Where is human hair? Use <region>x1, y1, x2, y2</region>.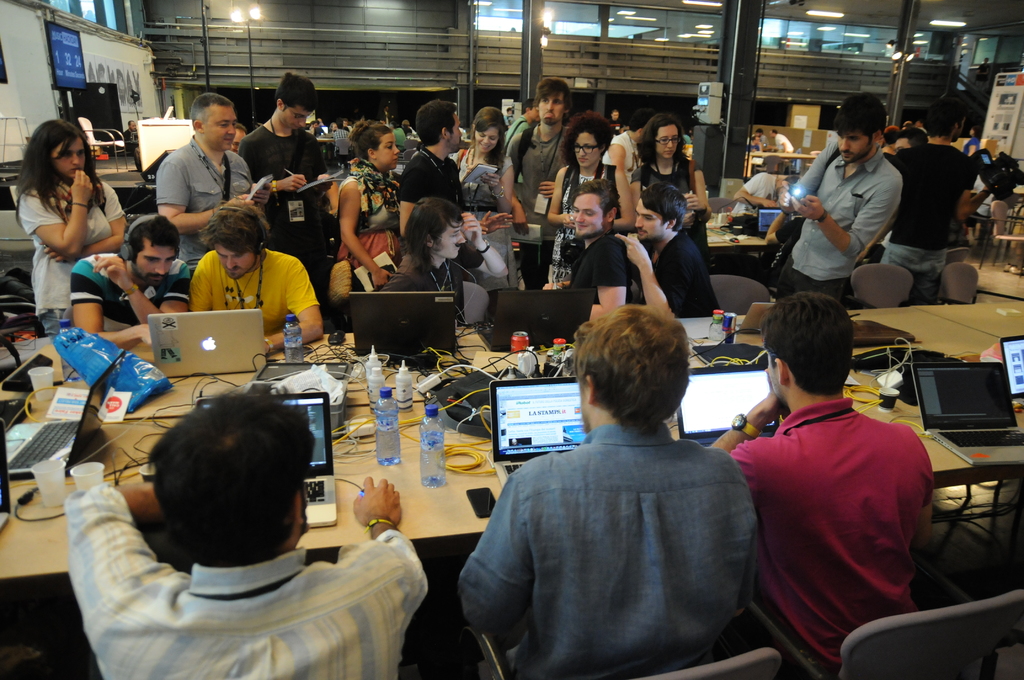
<region>825, 88, 892, 140</region>.
